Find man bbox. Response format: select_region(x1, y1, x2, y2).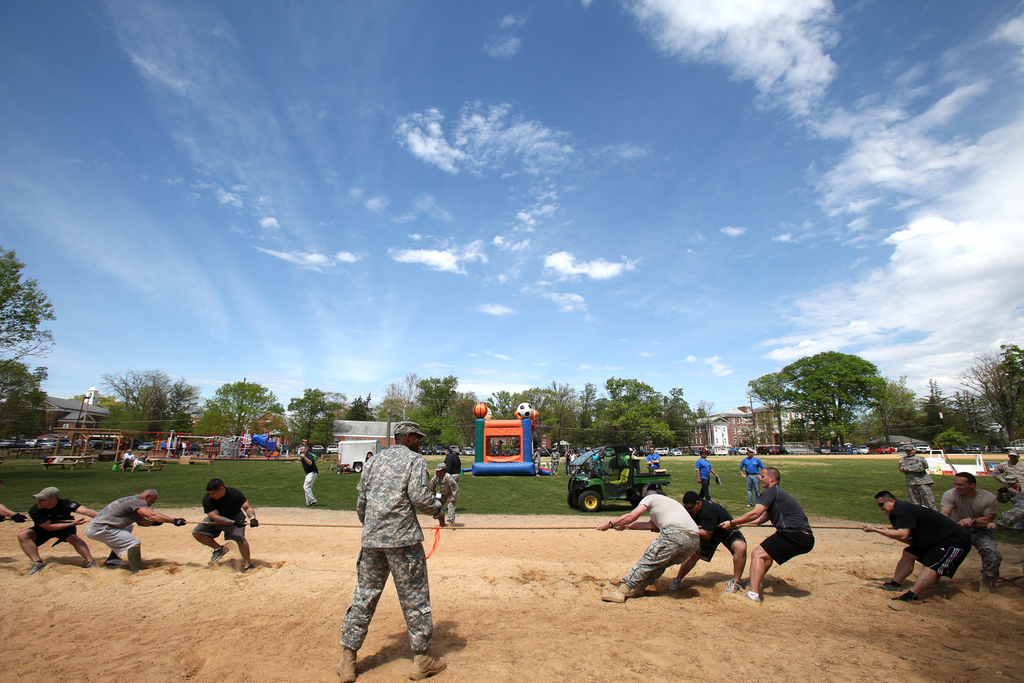
select_region(594, 484, 701, 601).
